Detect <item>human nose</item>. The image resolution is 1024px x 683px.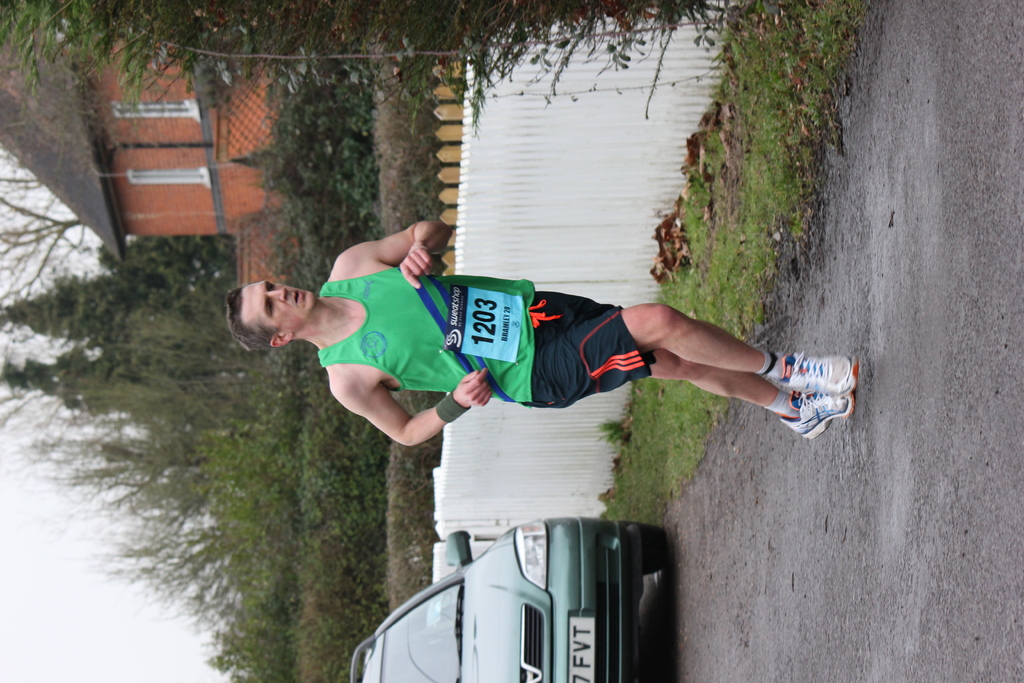
[268,289,286,302].
